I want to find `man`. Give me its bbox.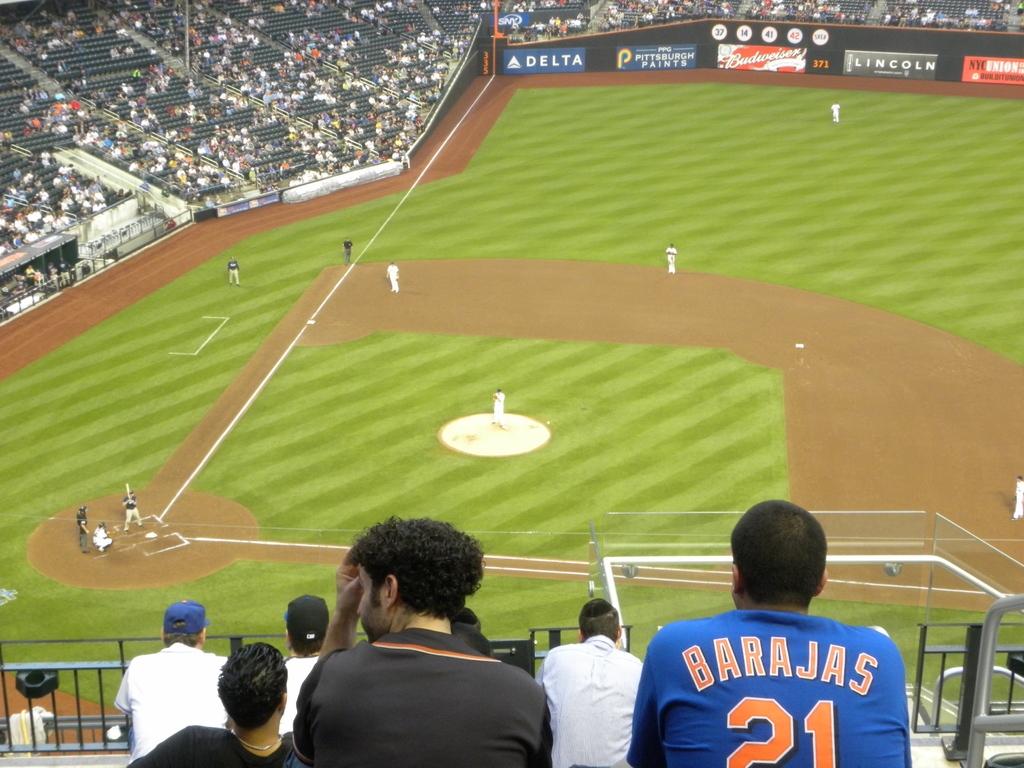
bbox=[449, 606, 481, 630].
